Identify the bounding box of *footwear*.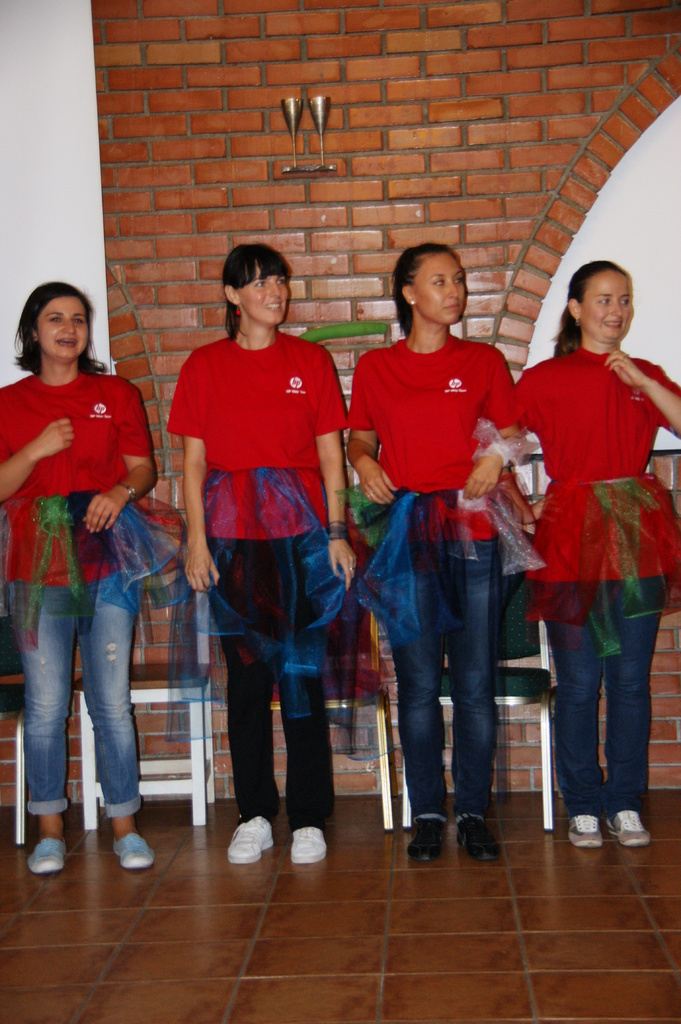
rect(406, 822, 442, 869).
